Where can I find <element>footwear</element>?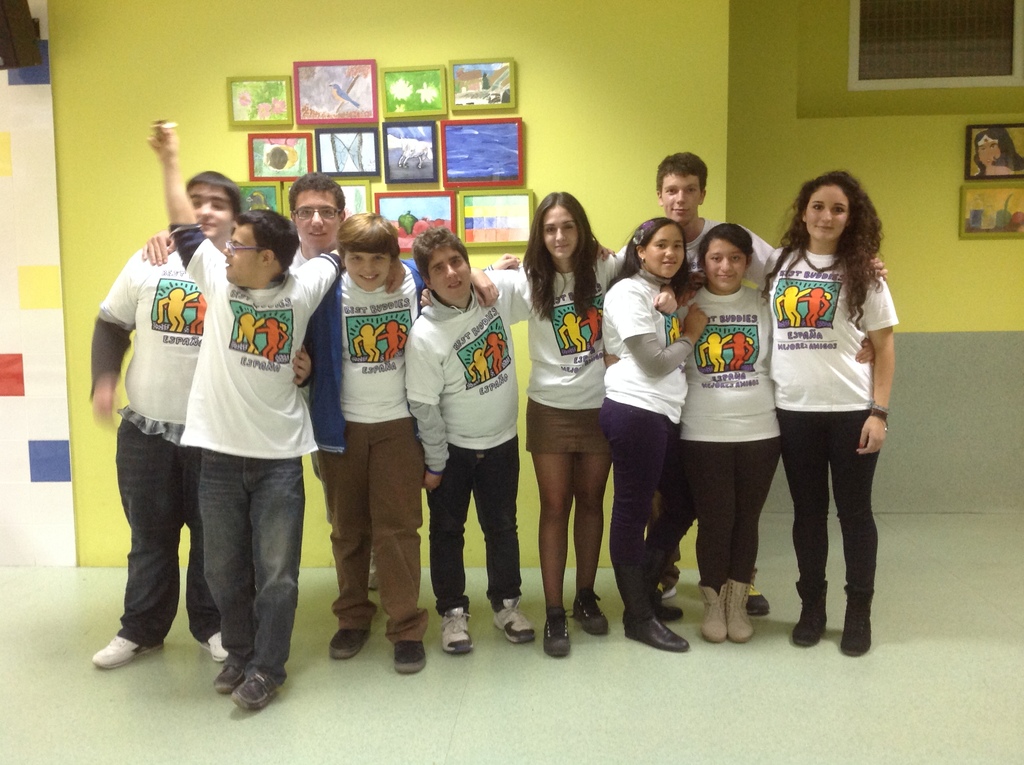
You can find it at bbox=(493, 593, 539, 644).
